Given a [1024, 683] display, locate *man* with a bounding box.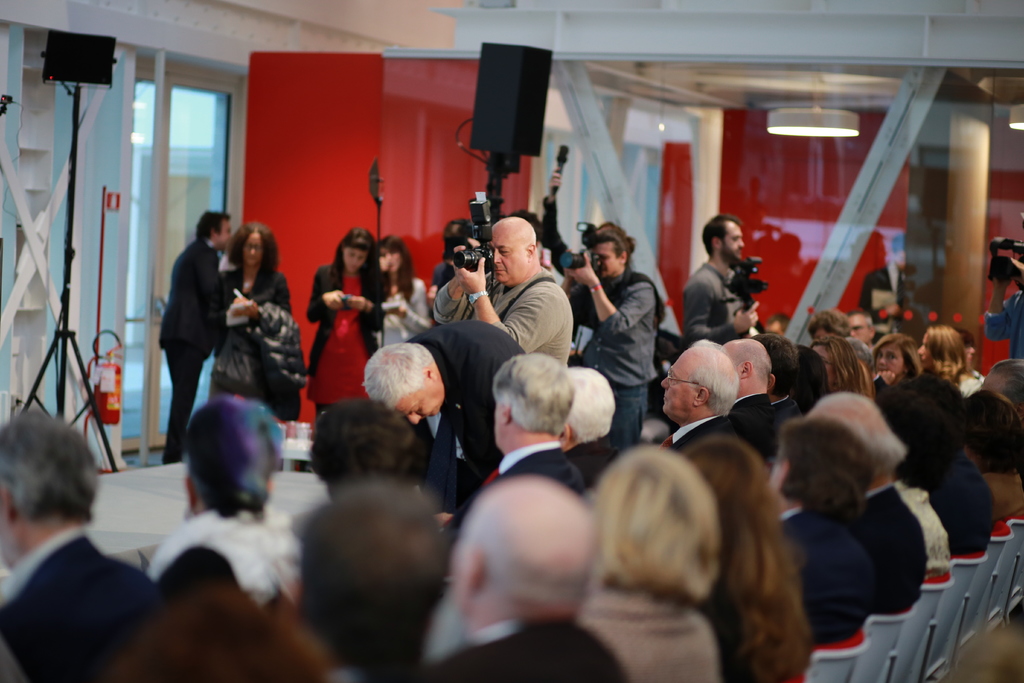
Located: bbox(353, 308, 524, 492).
